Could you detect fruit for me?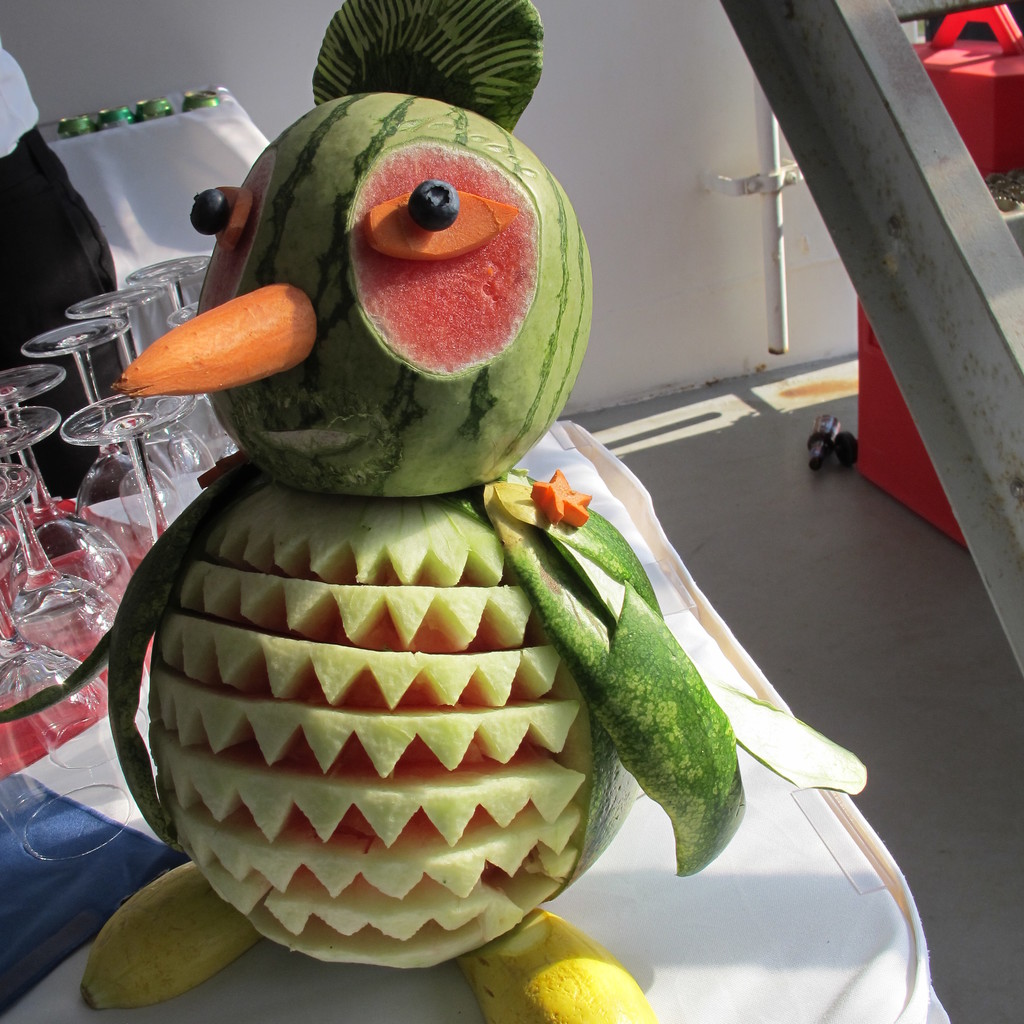
Detection result: left=189, top=184, right=225, bottom=235.
